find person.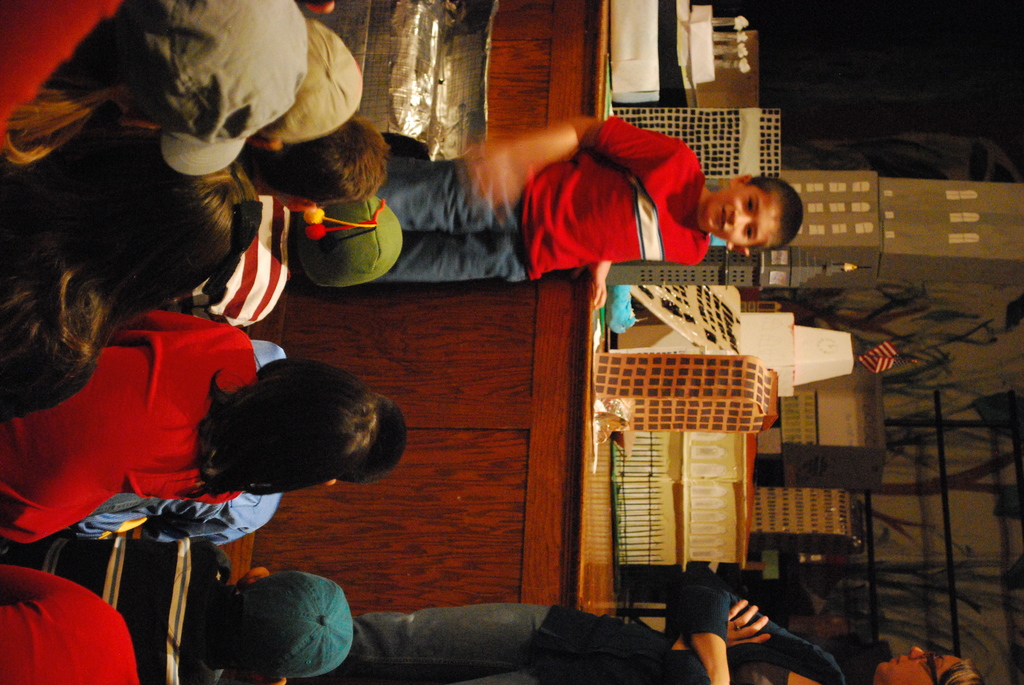
Rect(0, 566, 141, 684).
